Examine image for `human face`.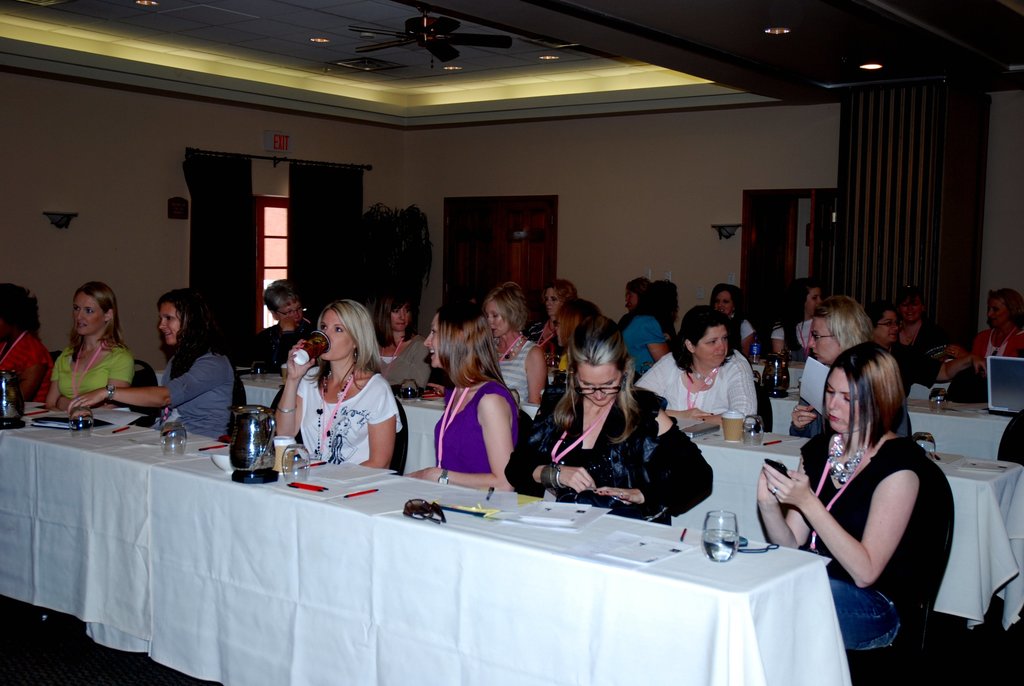
Examination result: BBox(808, 316, 840, 363).
